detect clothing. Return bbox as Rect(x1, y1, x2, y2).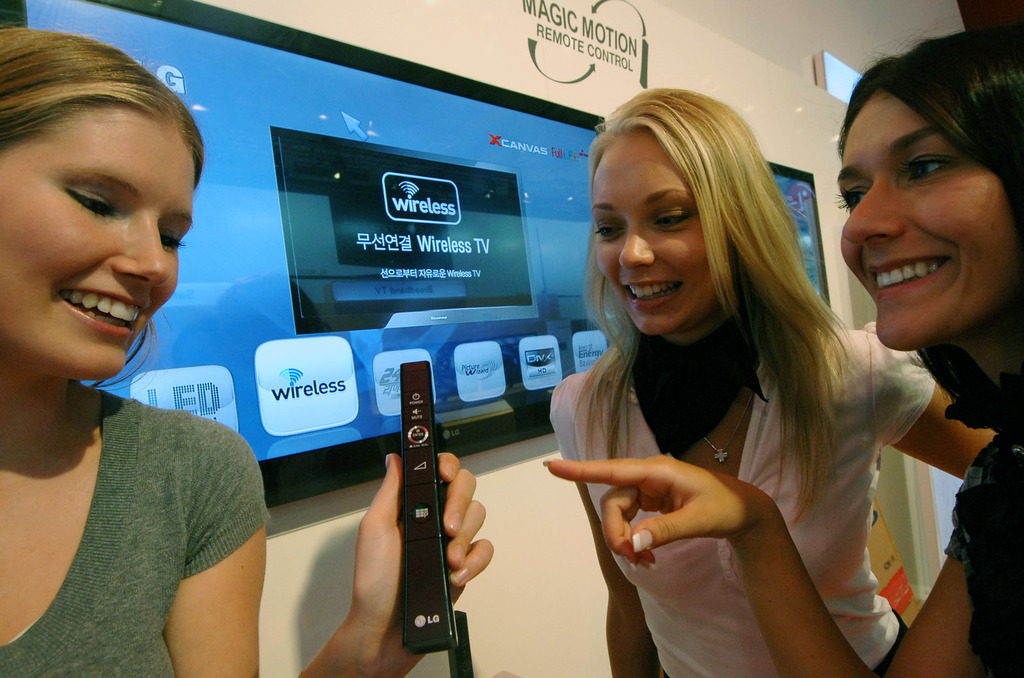
Rect(943, 428, 1023, 677).
